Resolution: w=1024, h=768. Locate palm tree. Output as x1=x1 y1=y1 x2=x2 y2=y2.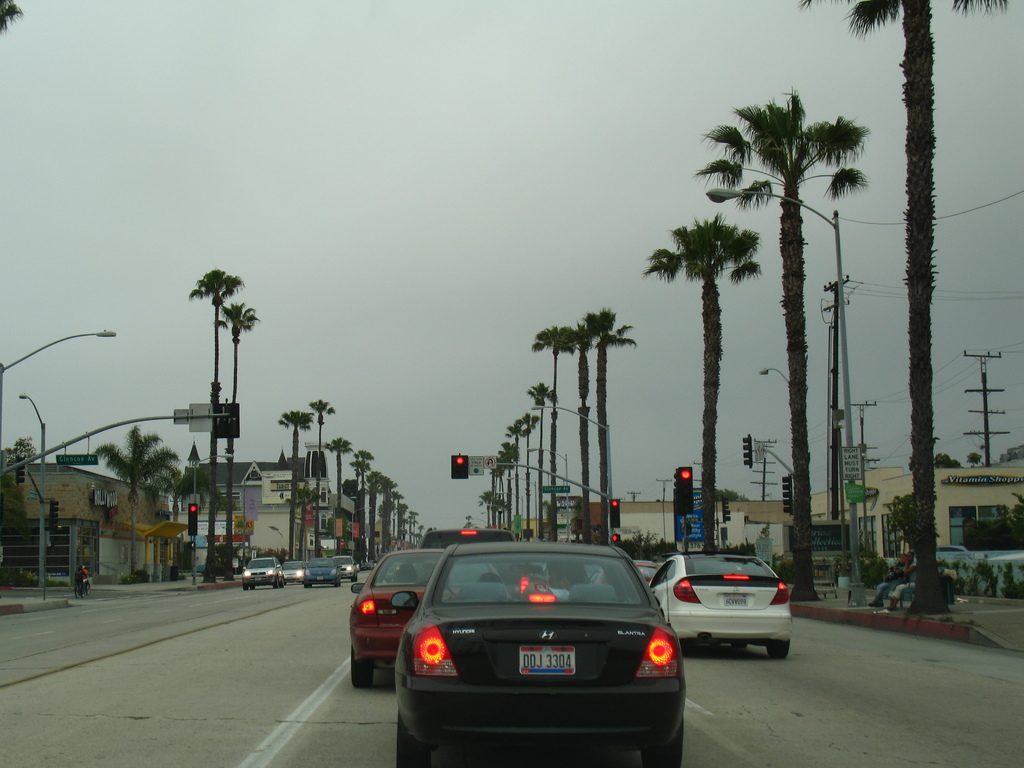
x1=669 y1=113 x2=890 y2=586.
